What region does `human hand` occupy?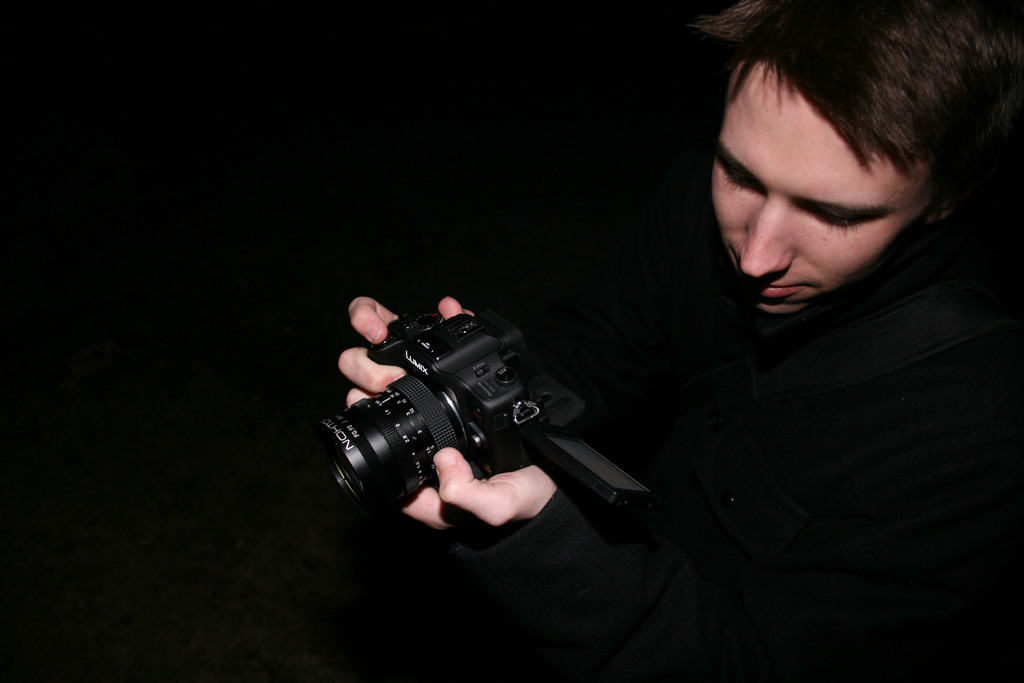
bbox(335, 293, 484, 409).
